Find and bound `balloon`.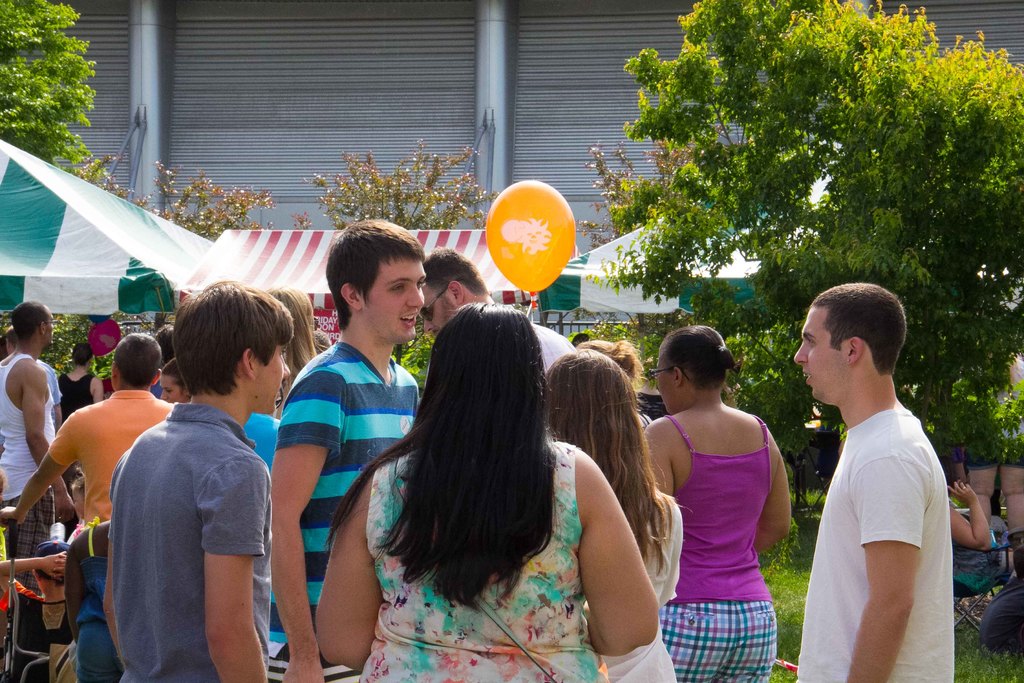
Bound: pyautogui.locateOnScreen(93, 320, 119, 357).
